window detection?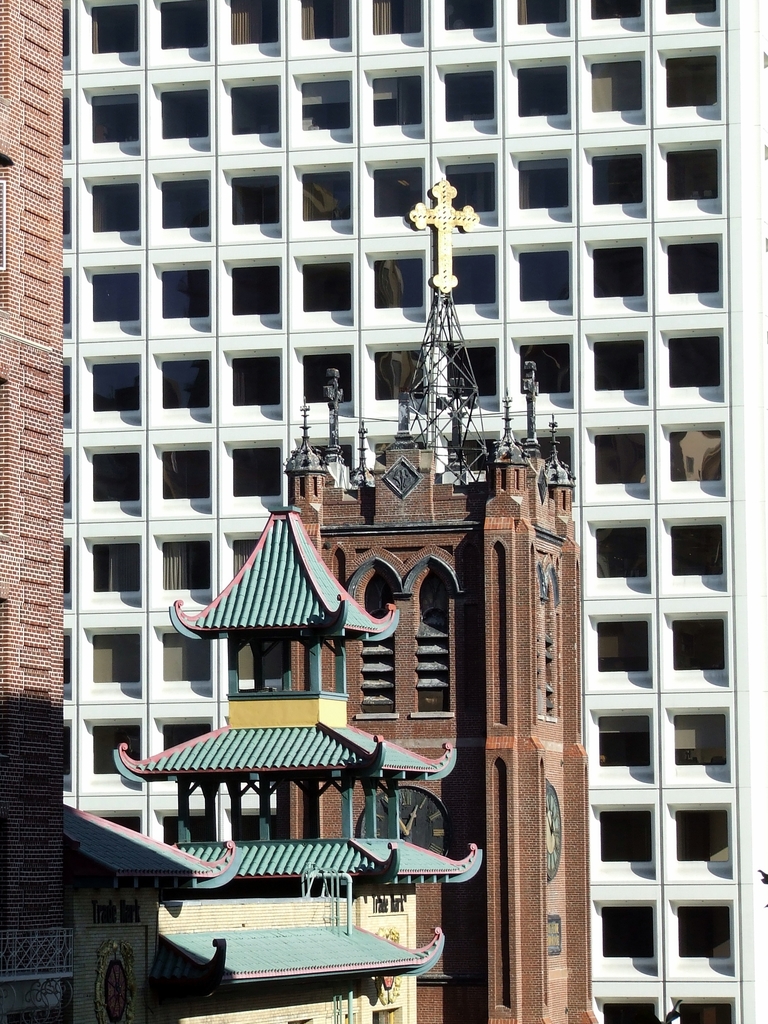
pyautogui.locateOnScreen(598, 517, 646, 572)
